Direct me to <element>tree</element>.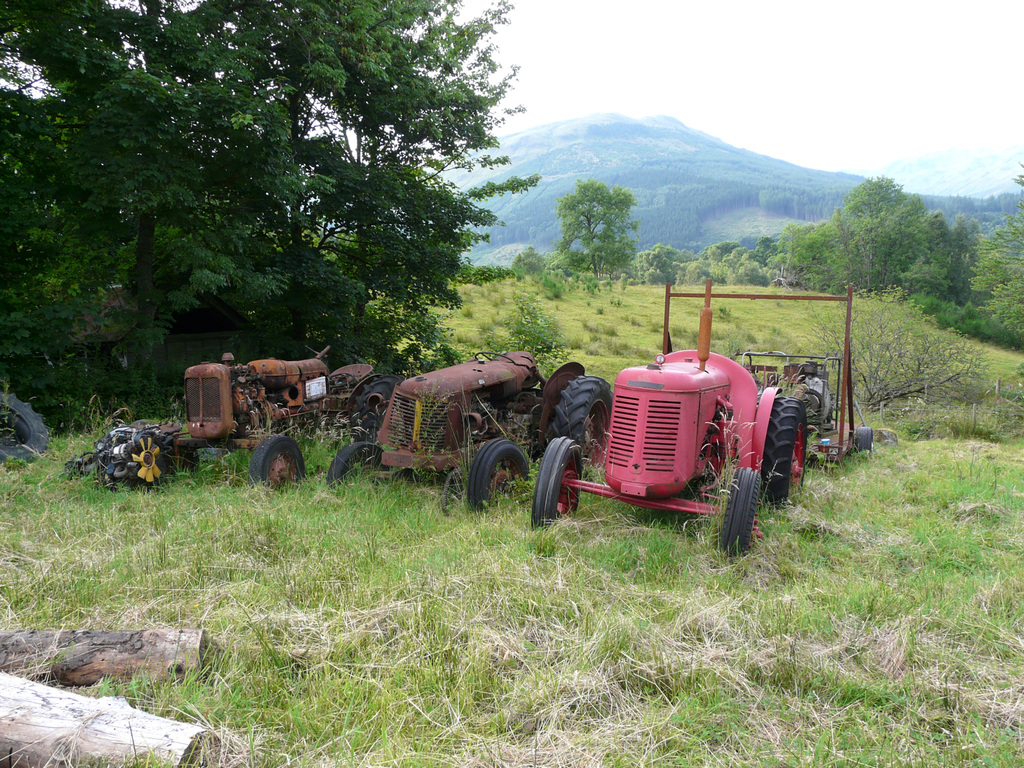
Direction: bbox(779, 173, 931, 296).
